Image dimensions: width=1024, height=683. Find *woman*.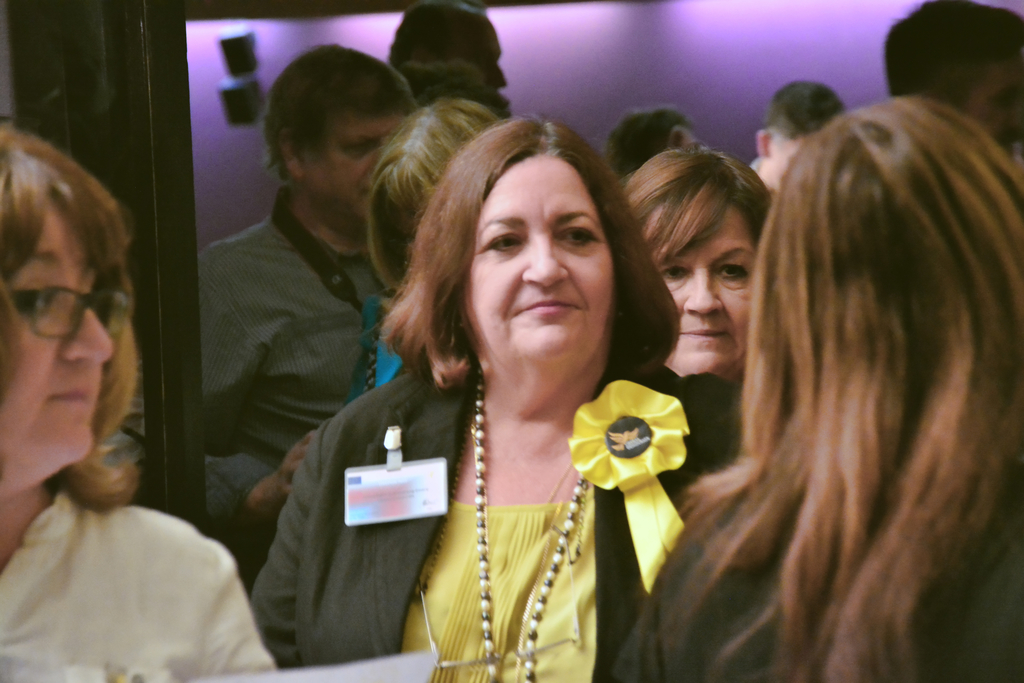
crop(244, 115, 737, 682).
